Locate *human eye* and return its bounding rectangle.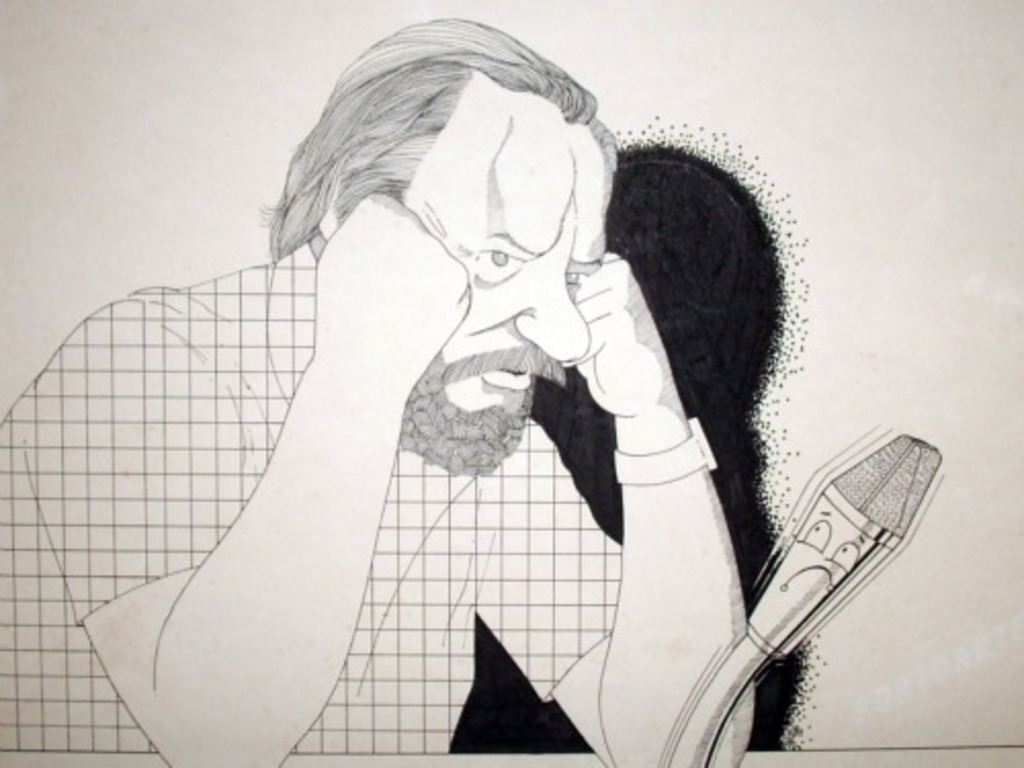
rect(463, 244, 528, 285).
